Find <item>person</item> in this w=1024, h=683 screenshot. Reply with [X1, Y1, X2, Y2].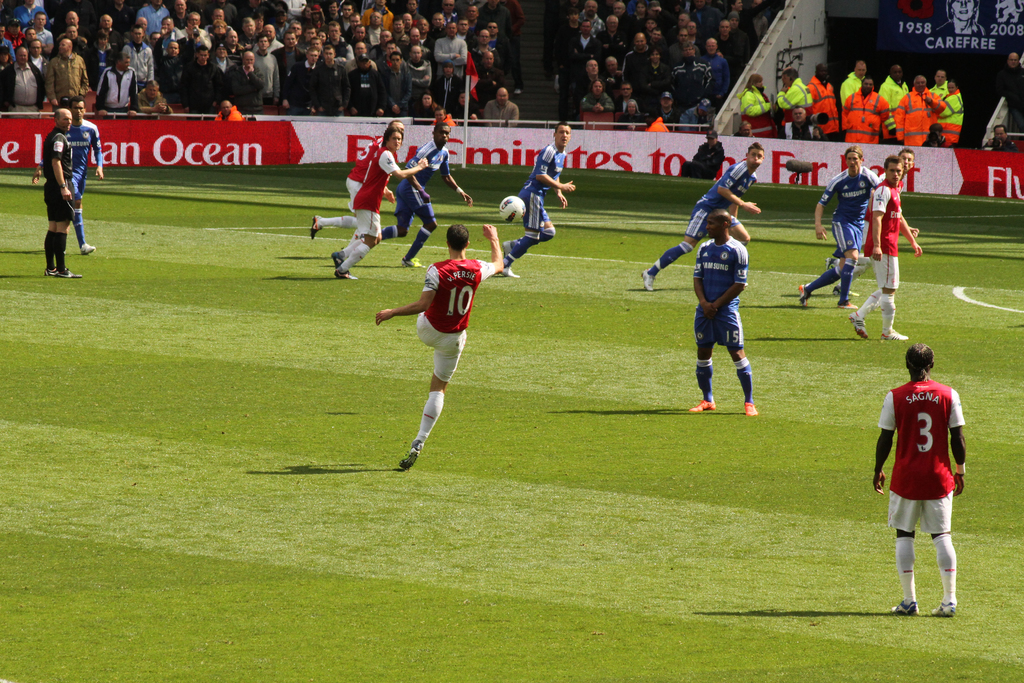
[503, 114, 563, 285].
